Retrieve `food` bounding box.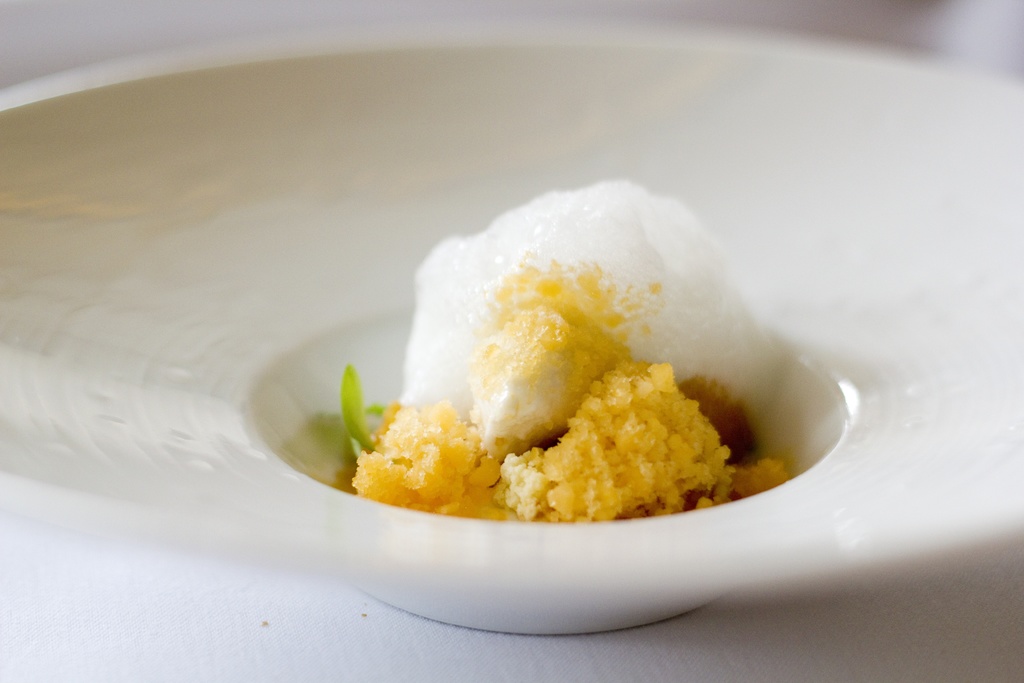
Bounding box: (367,178,825,529).
